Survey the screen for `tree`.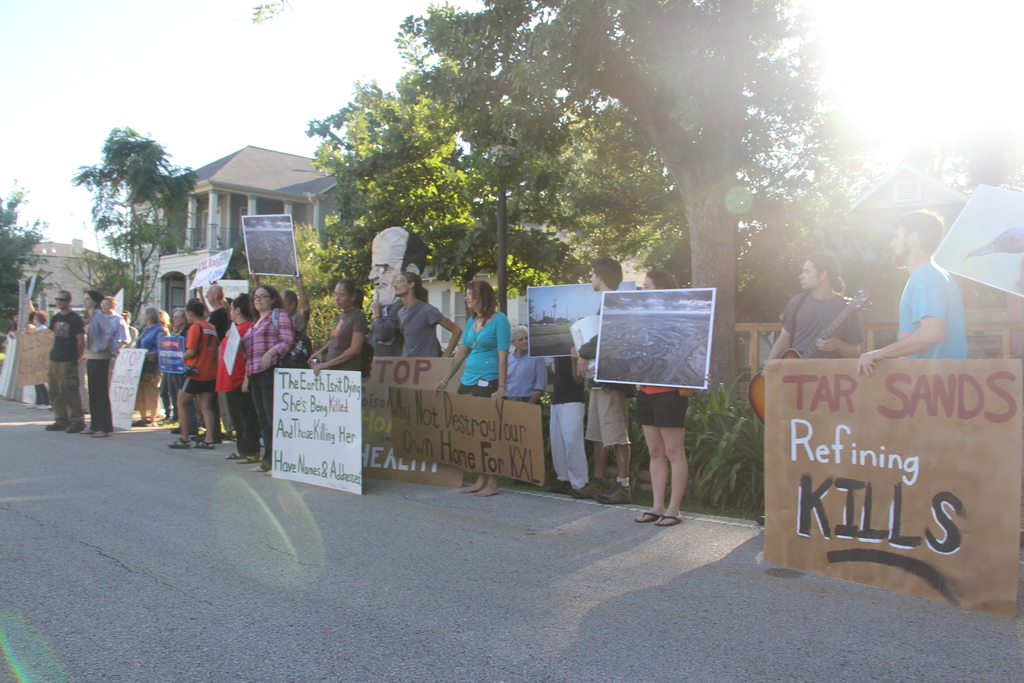
Survey found: (left=54, top=123, right=202, bottom=334).
